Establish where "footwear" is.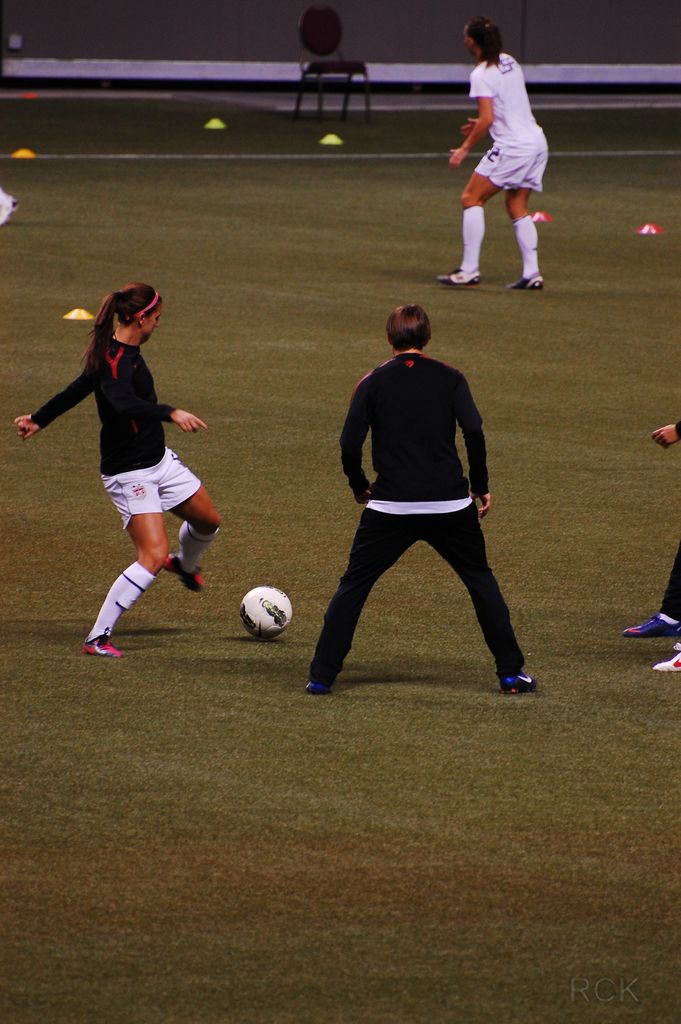
Established at rect(506, 268, 545, 291).
